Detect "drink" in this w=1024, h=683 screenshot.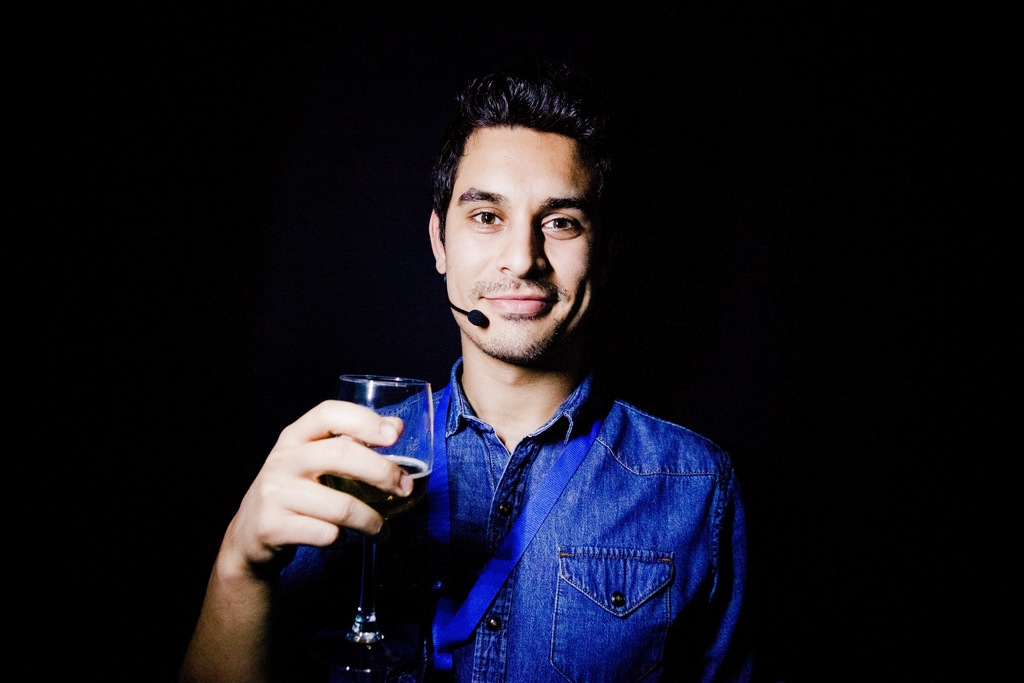
Detection: l=327, t=457, r=435, b=520.
